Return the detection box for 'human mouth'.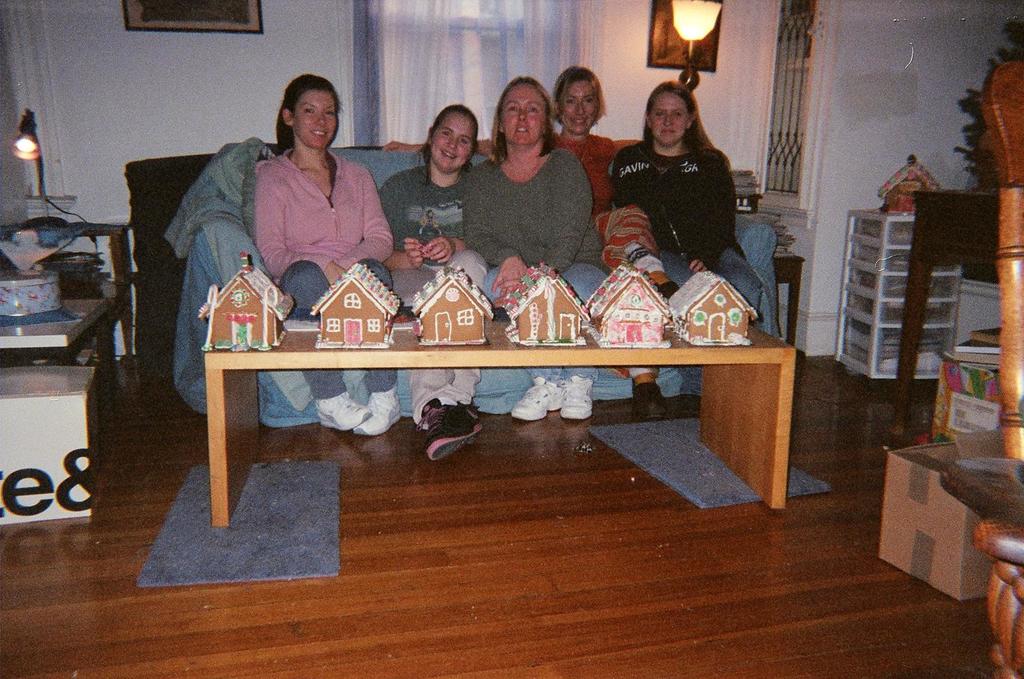
570,119,587,124.
